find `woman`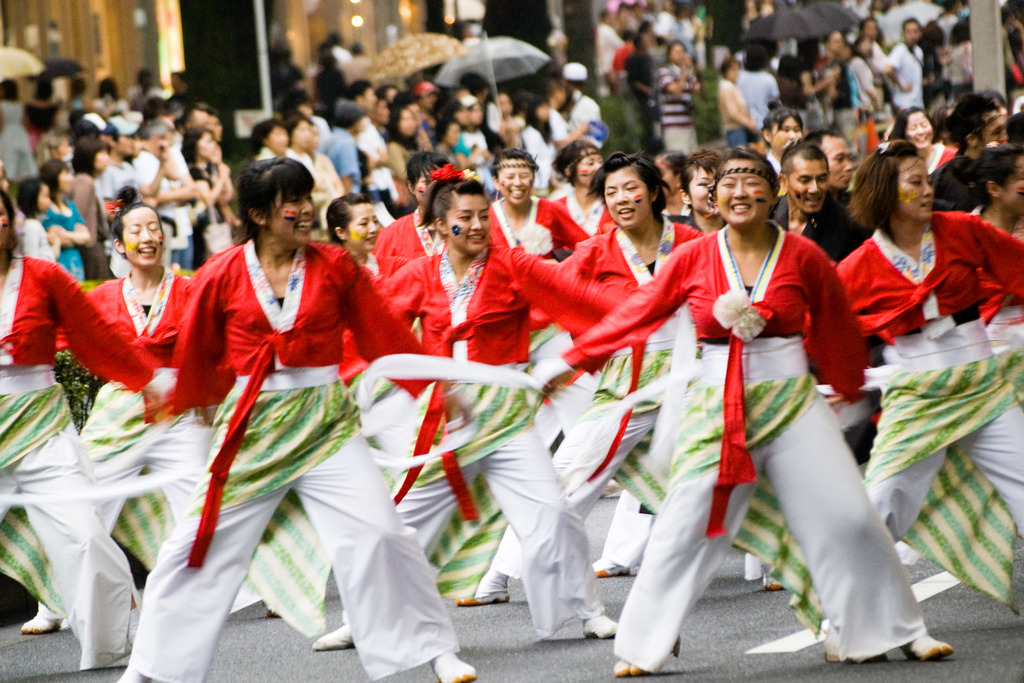
63,133,109,283
